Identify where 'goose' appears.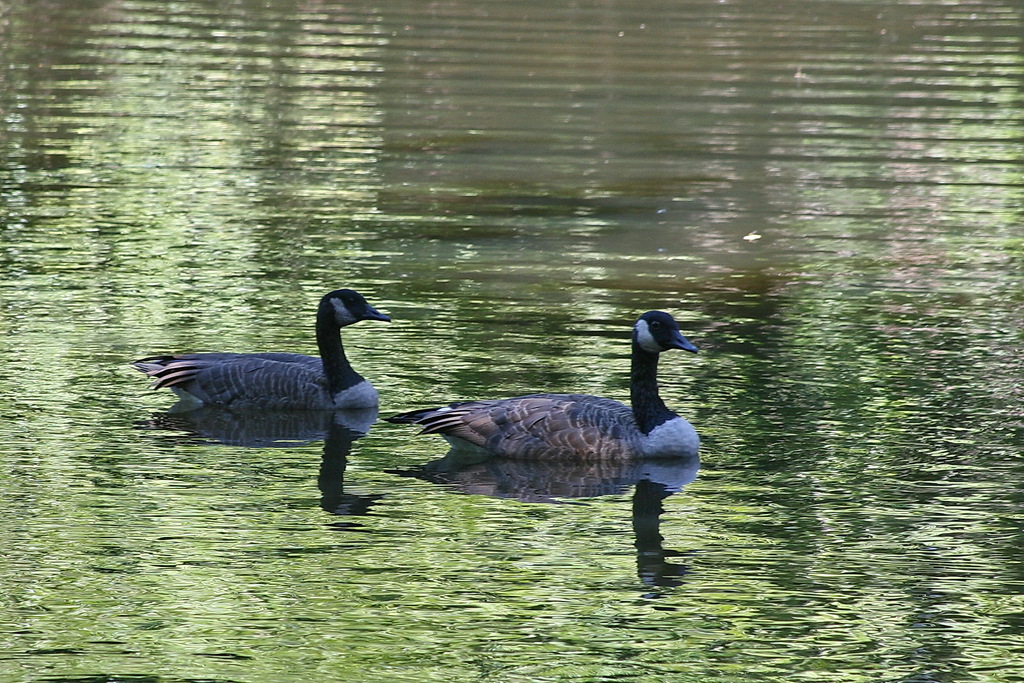
Appears at box(385, 311, 695, 457).
